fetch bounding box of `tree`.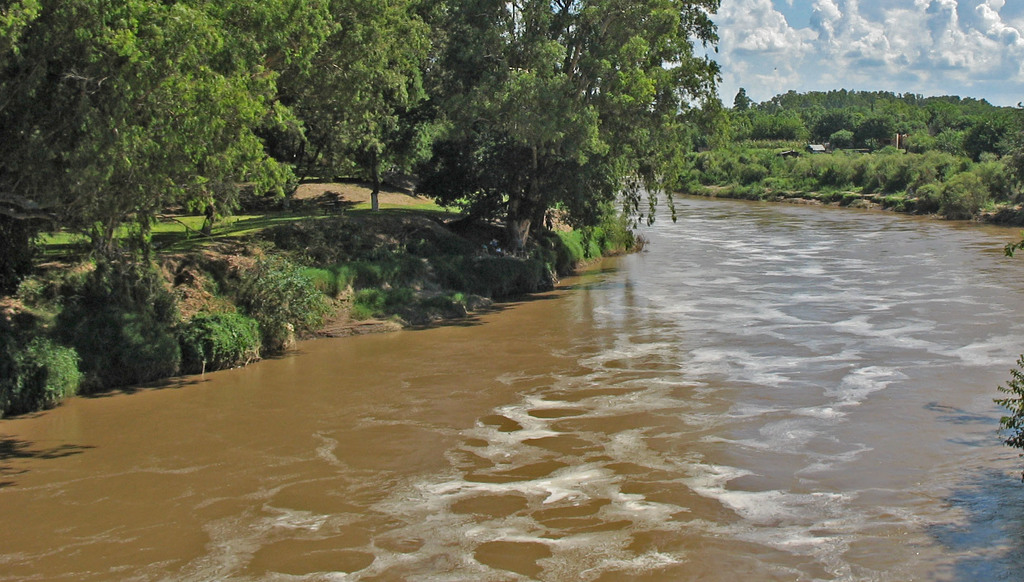
Bbox: rect(389, 0, 509, 208).
